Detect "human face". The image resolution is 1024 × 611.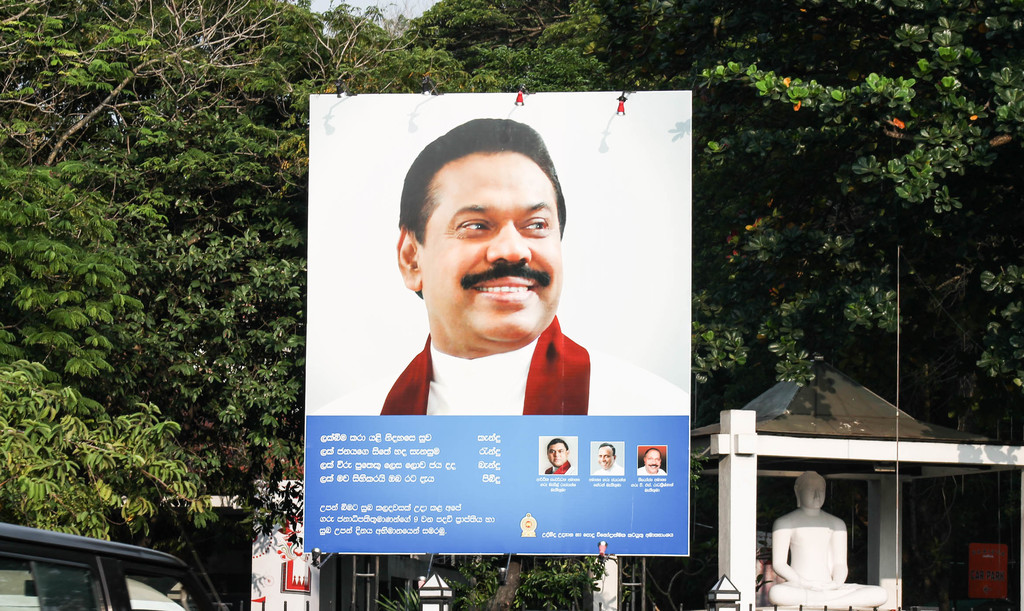
<box>799,476,826,511</box>.
